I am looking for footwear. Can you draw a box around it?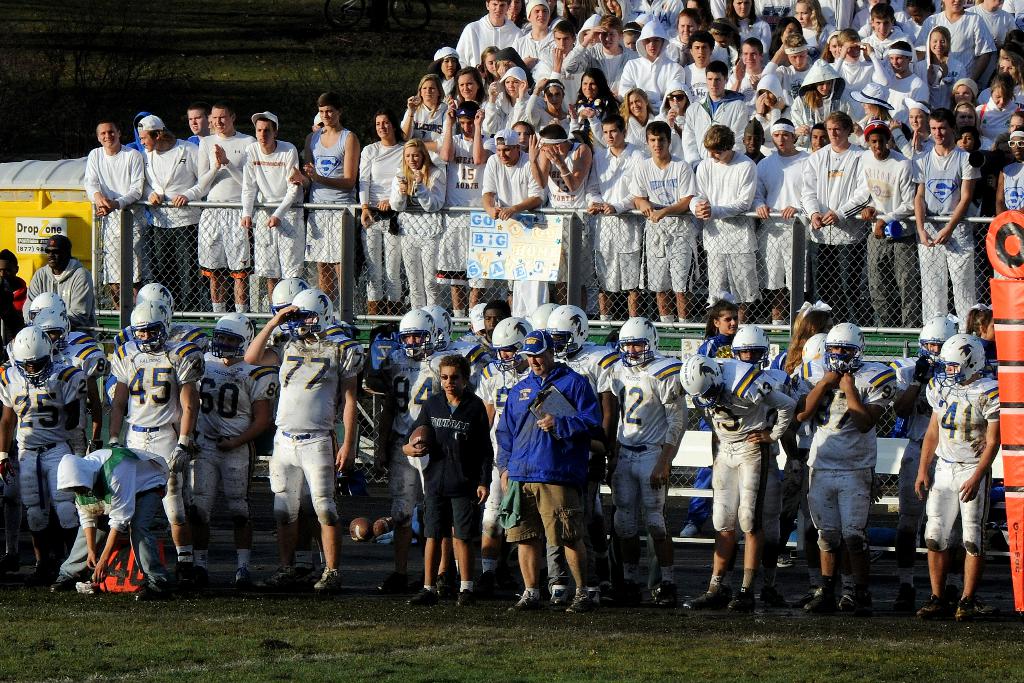
Sure, the bounding box is <bbox>50, 579, 74, 596</bbox>.
